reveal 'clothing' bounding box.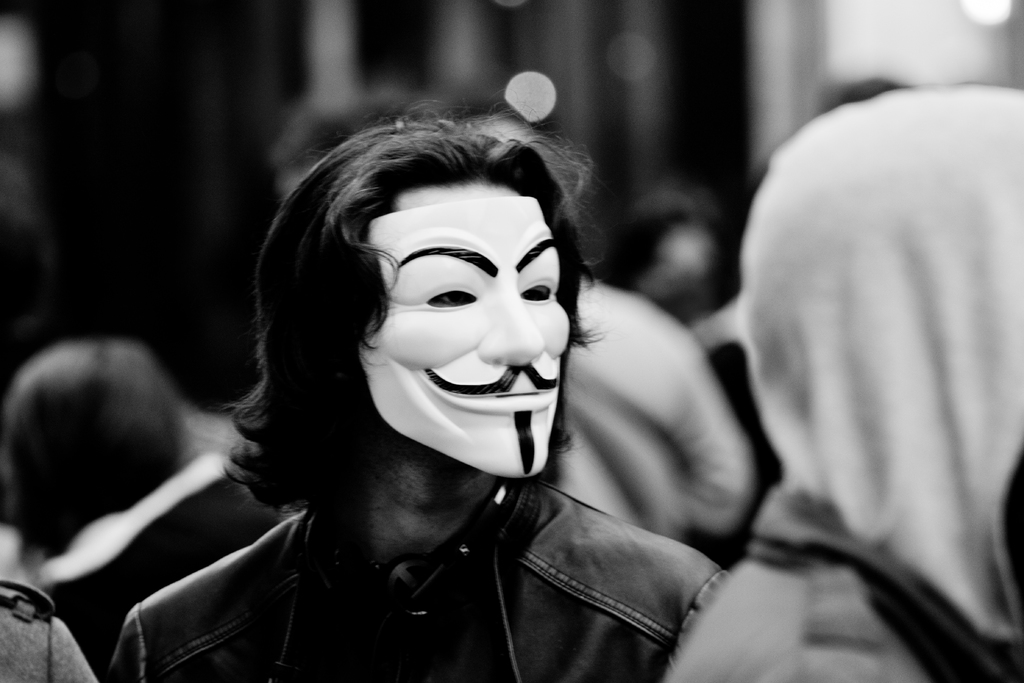
Revealed: BBox(665, 478, 1017, 682).
